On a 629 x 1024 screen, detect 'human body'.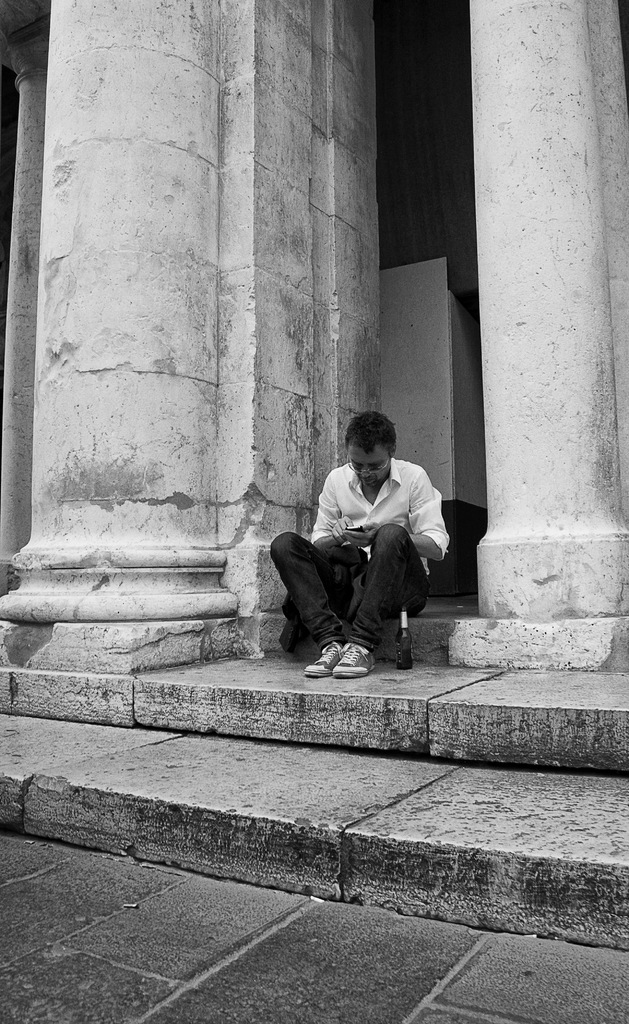
detection(303, 406, 454, 652).
